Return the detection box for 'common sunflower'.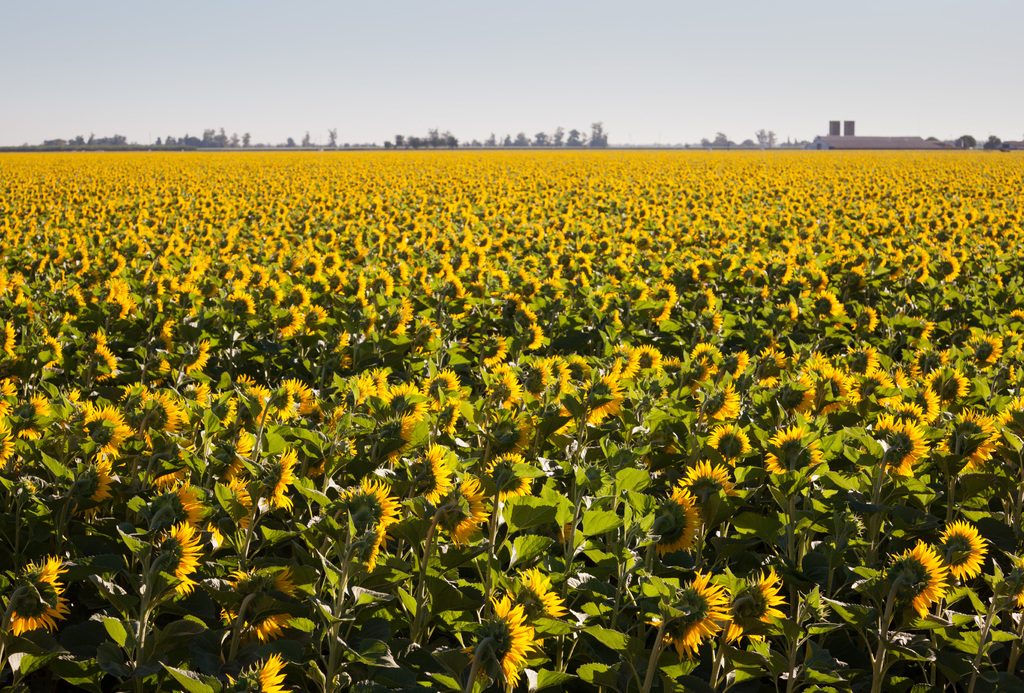
pyautogui.locateOnScreen(519, 566, 566, 623).
